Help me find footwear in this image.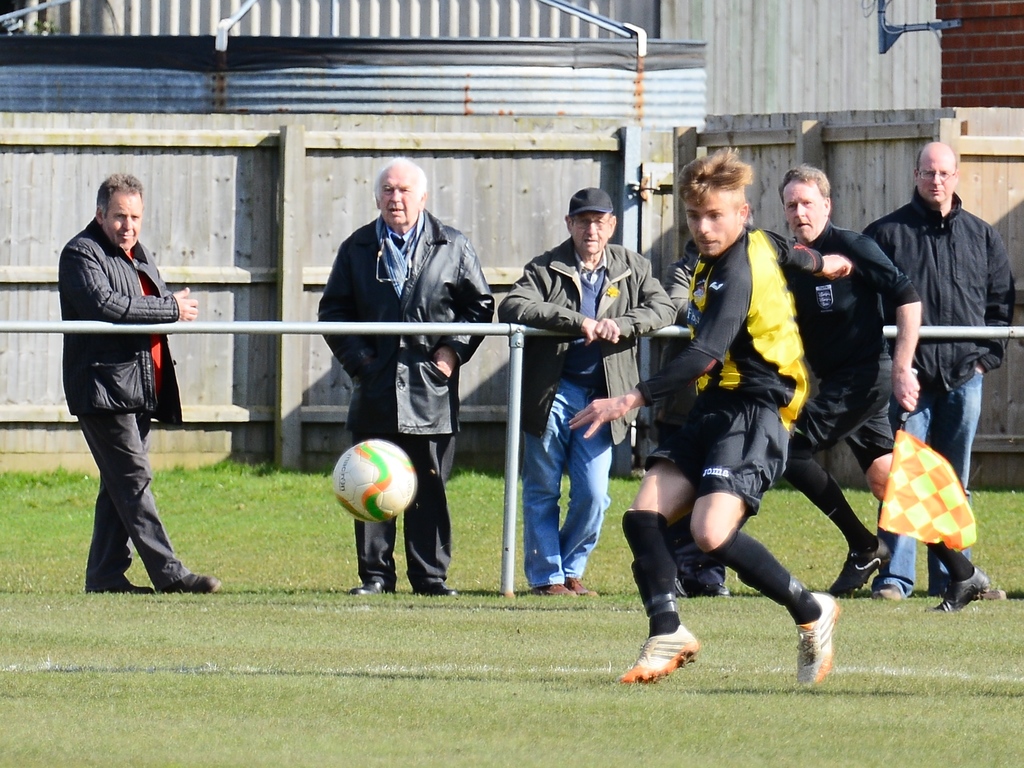
Found it: [673, 577, 691, 601].
